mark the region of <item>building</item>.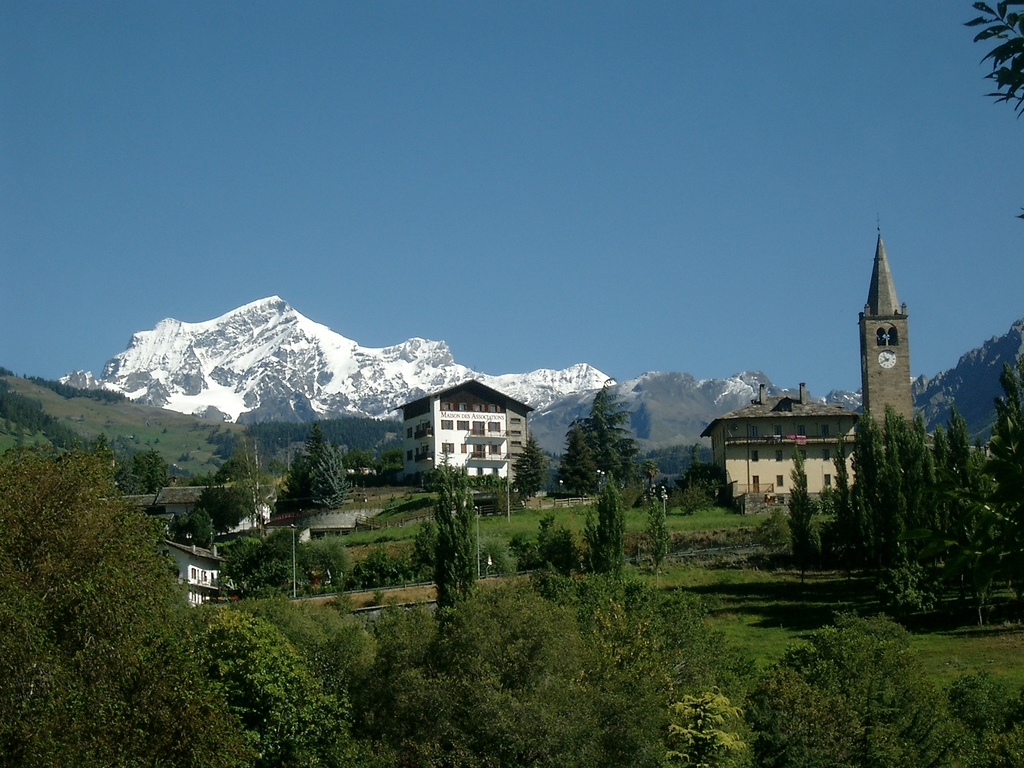
Region: [156,531,221,612].
